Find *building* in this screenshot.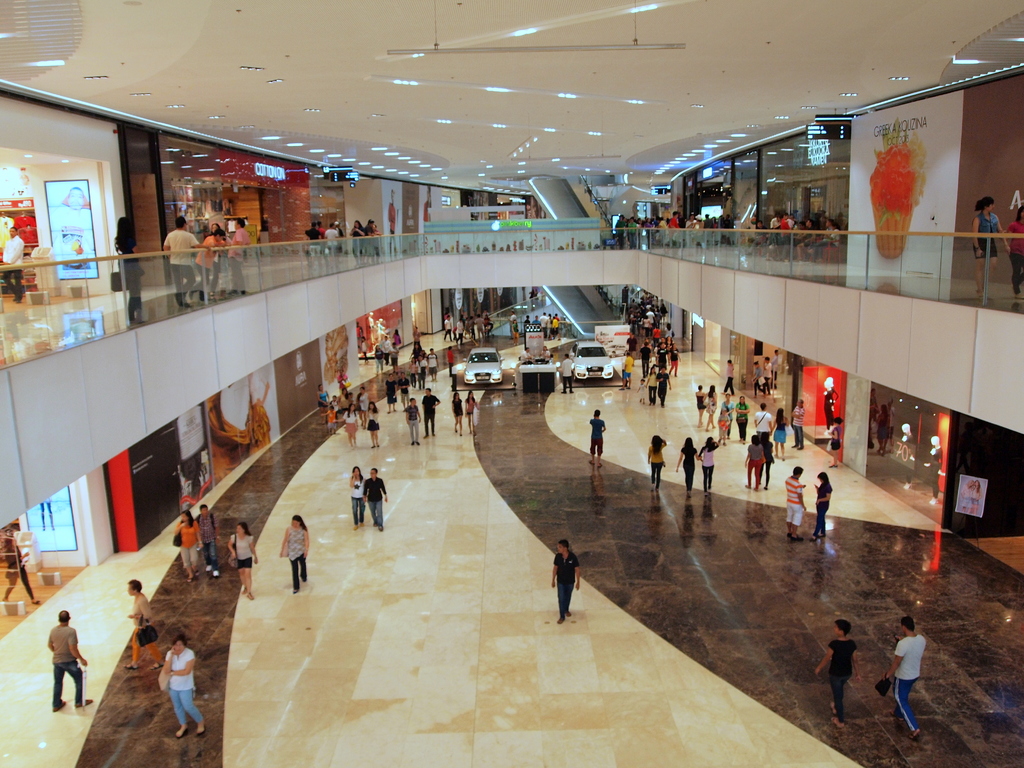
The bounding box for *building* is [x1=0, y1=0, x2=1023, y2=767].
